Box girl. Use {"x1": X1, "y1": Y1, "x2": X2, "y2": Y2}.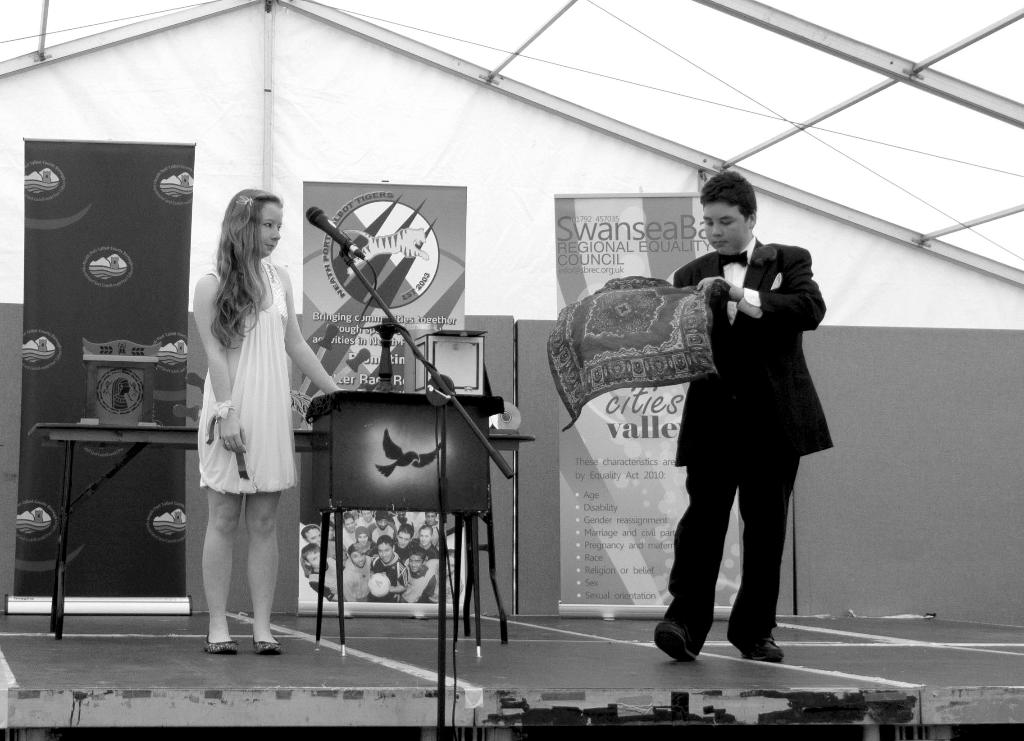
{"x1": 189, "y1": 191, "x2": 348, "y2": 653}.
